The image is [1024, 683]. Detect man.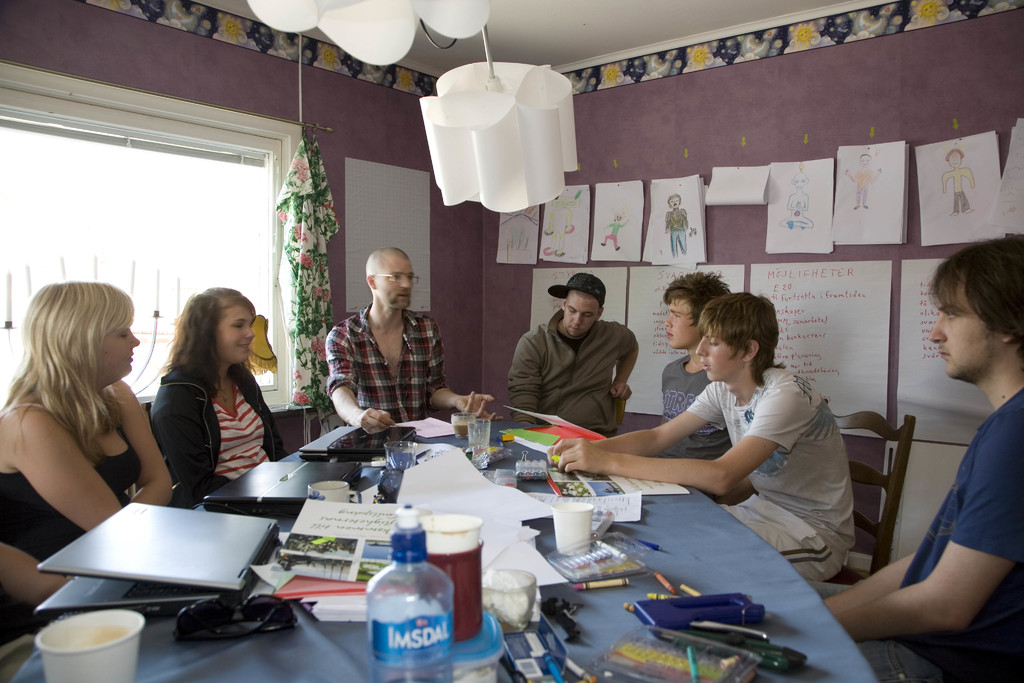
Detection: <region>773, 169, 815, 231</region>.
